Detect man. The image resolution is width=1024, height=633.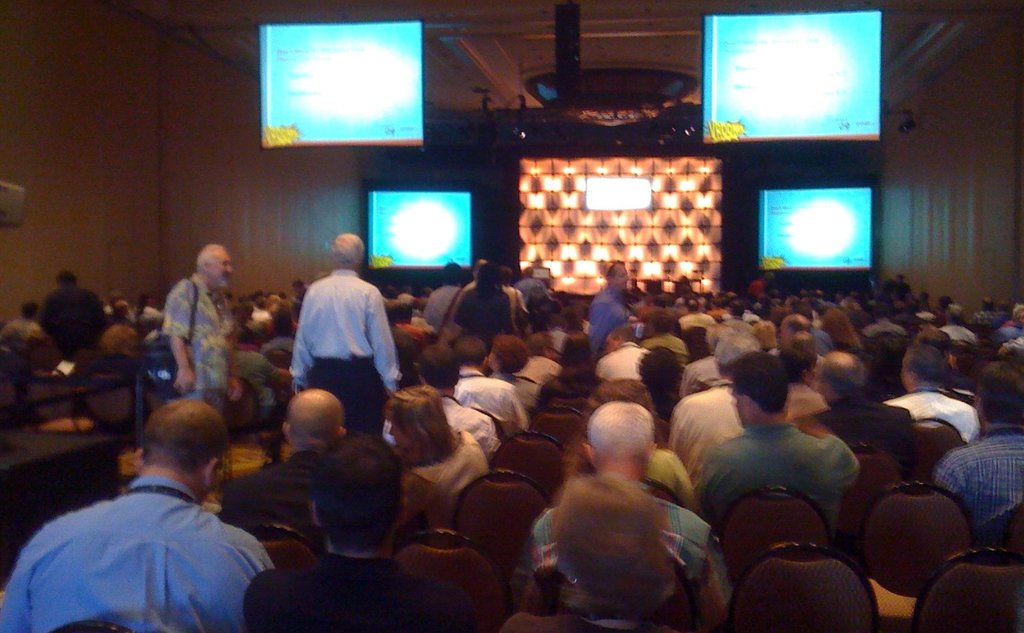
l=929, t=354, r=1023, b=543.
